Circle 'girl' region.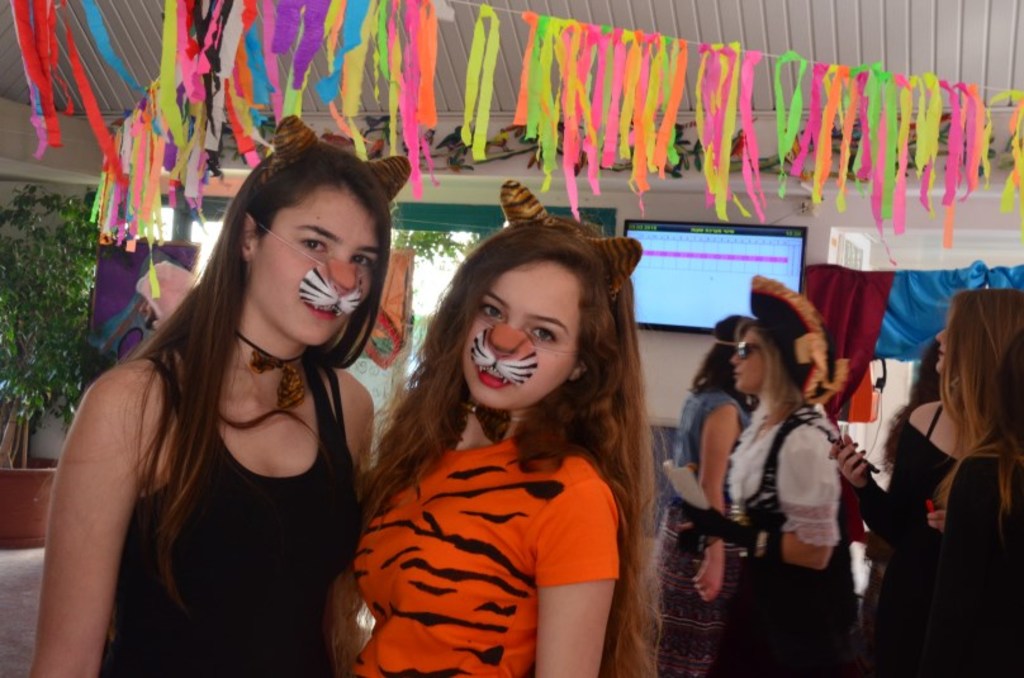
Region: select_region(937, 285, 1023, 677).
